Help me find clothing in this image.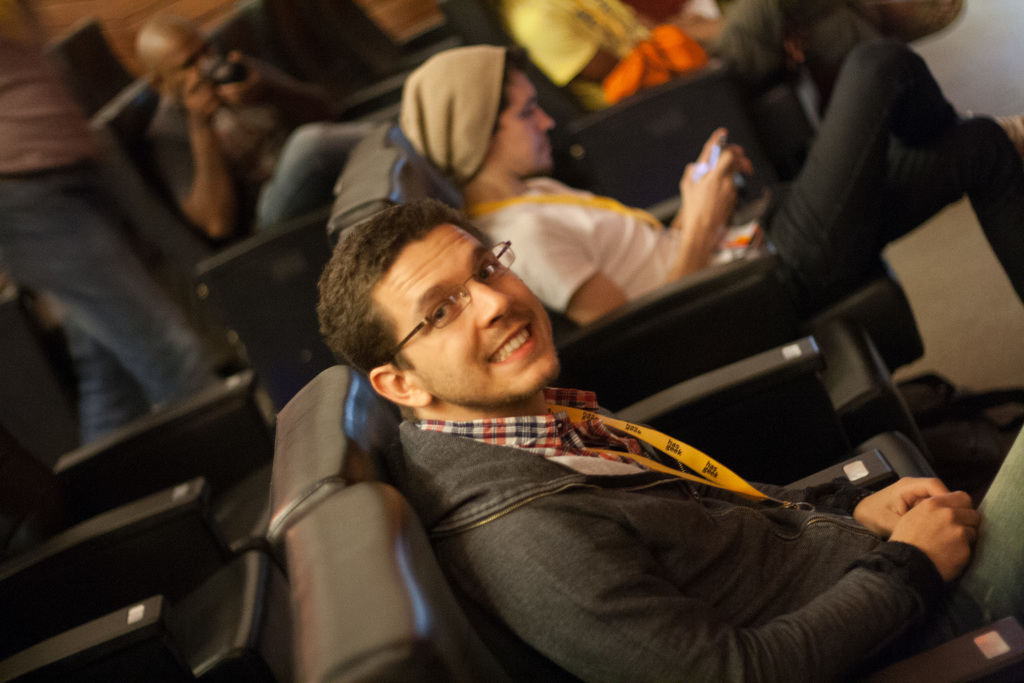
Found it: 0:159:221:441.
